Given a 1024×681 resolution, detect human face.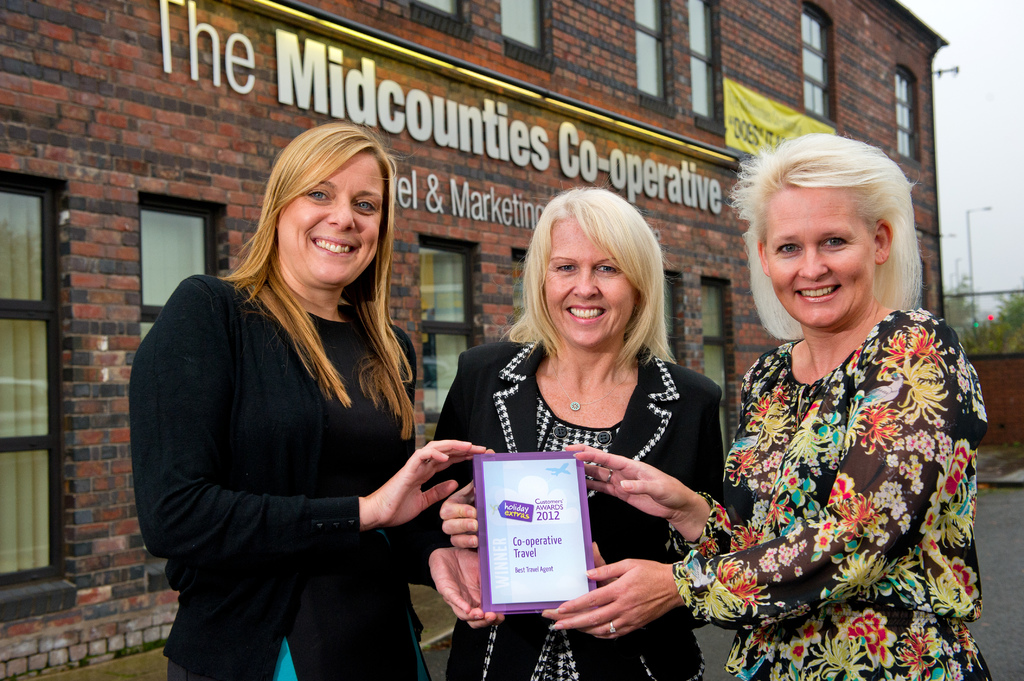
(282, 151, 386, 292).
